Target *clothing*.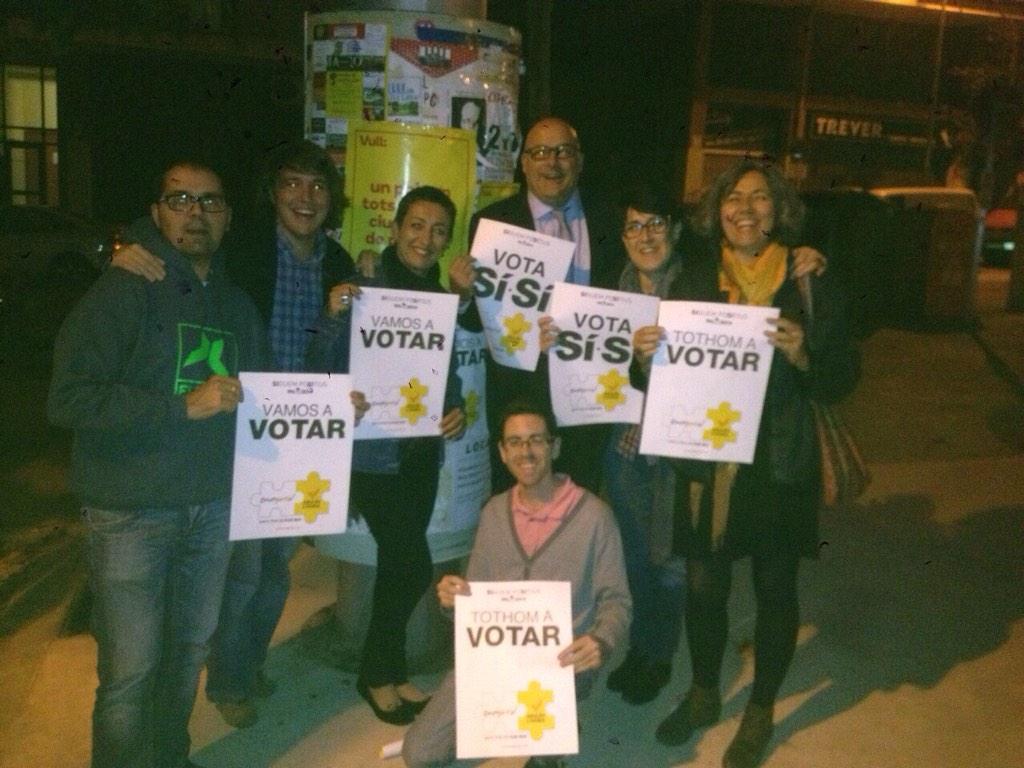
Target region: 412,466,641,767.
